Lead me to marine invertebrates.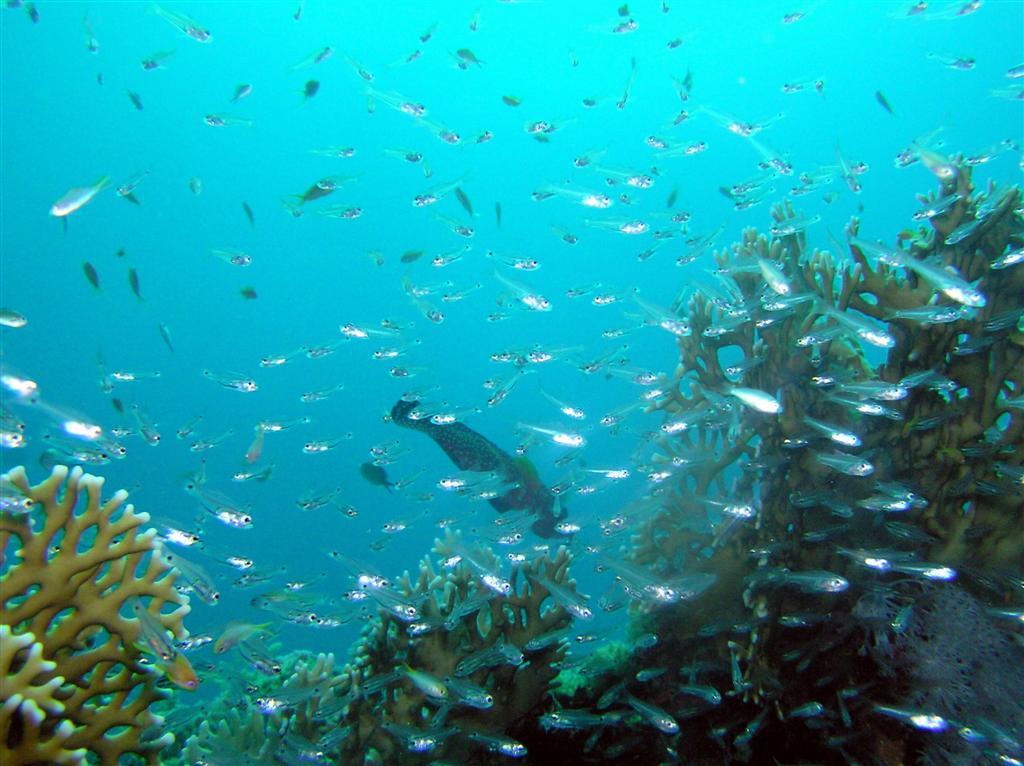
Lead to <region>988, 241, 1023, 271</region>.
